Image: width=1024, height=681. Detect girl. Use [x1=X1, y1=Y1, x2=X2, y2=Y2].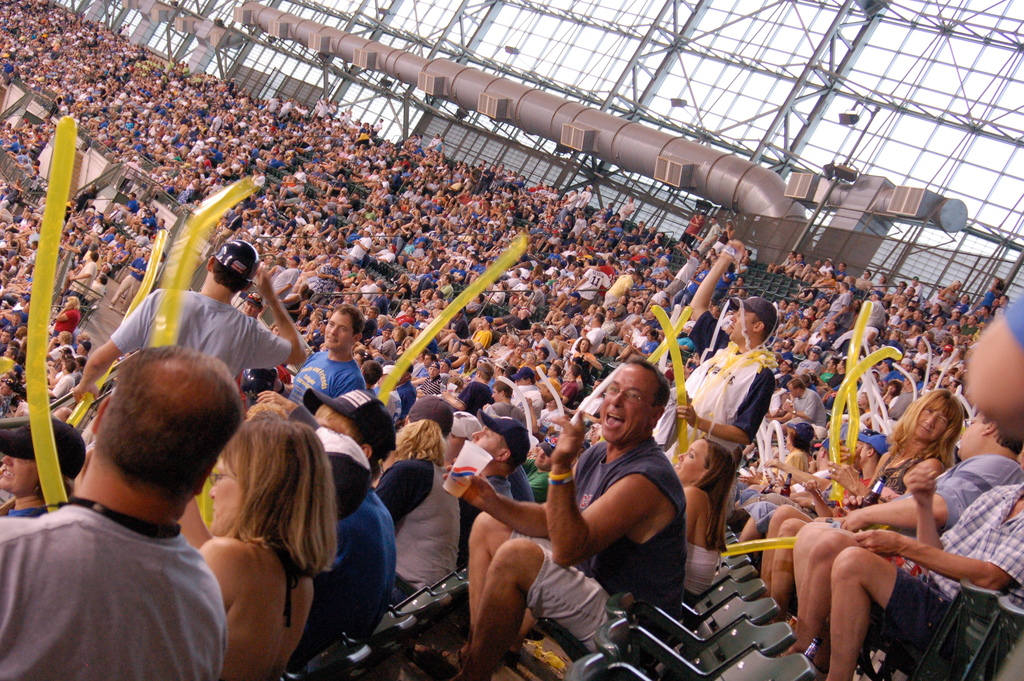
[x1=815, y1=271, x2=835, y2=290].
